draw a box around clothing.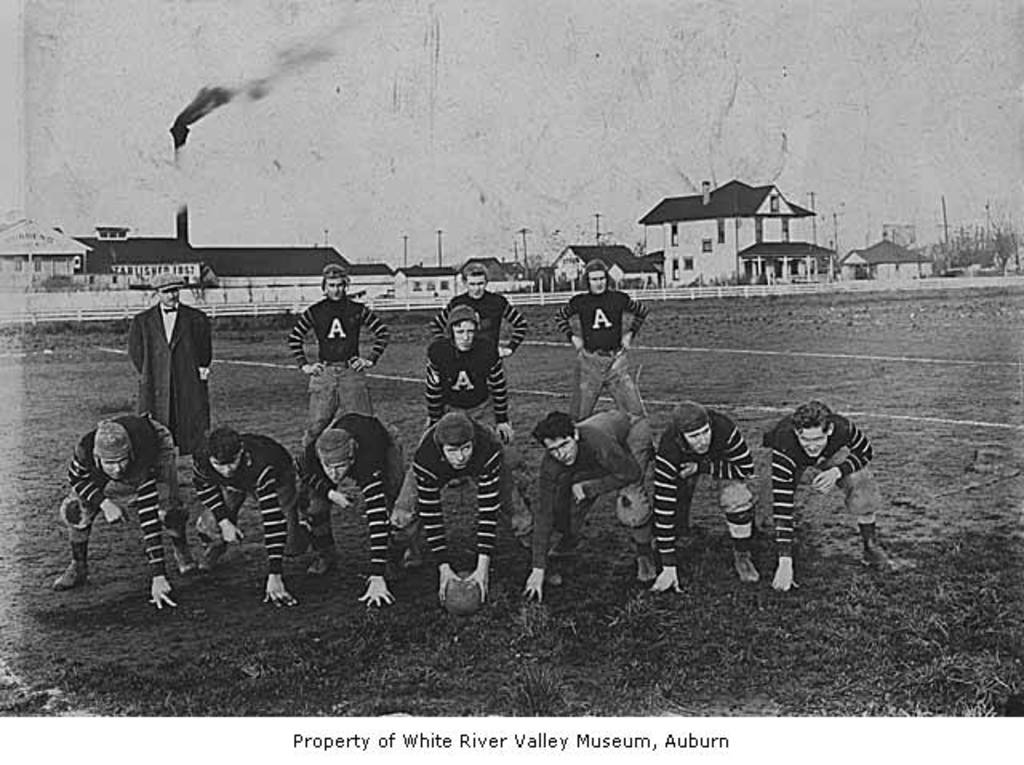
(left=557, top=290, right=645, bottom=415).
